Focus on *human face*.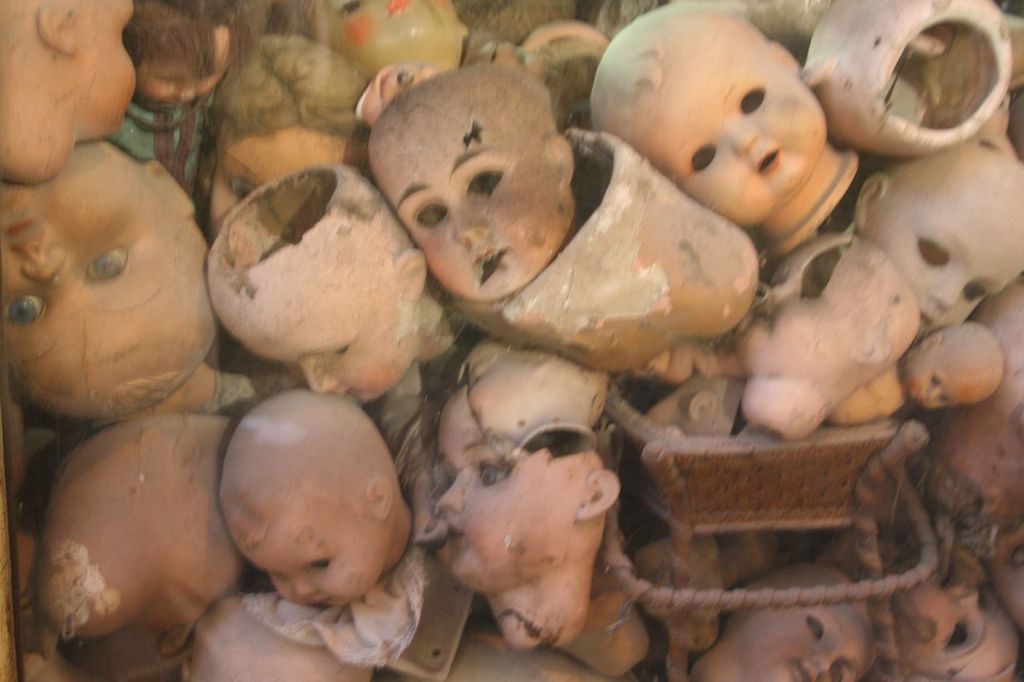
Focused at 234,481,382,613.
